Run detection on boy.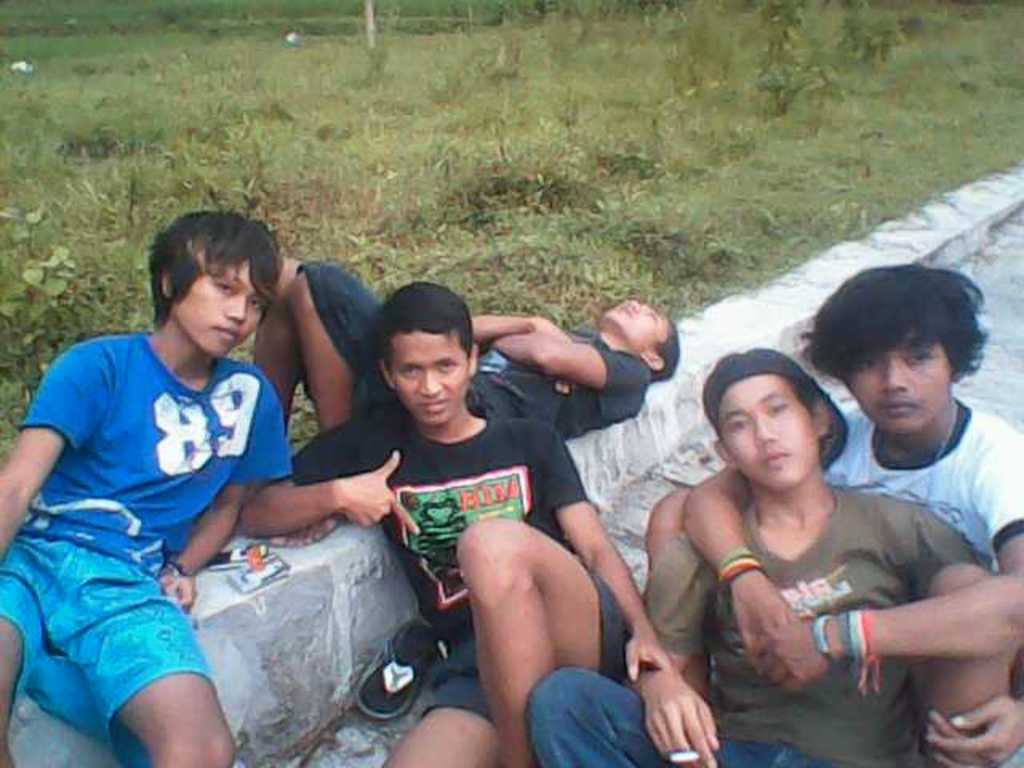
Result: 520, 342, 1022, 766.
